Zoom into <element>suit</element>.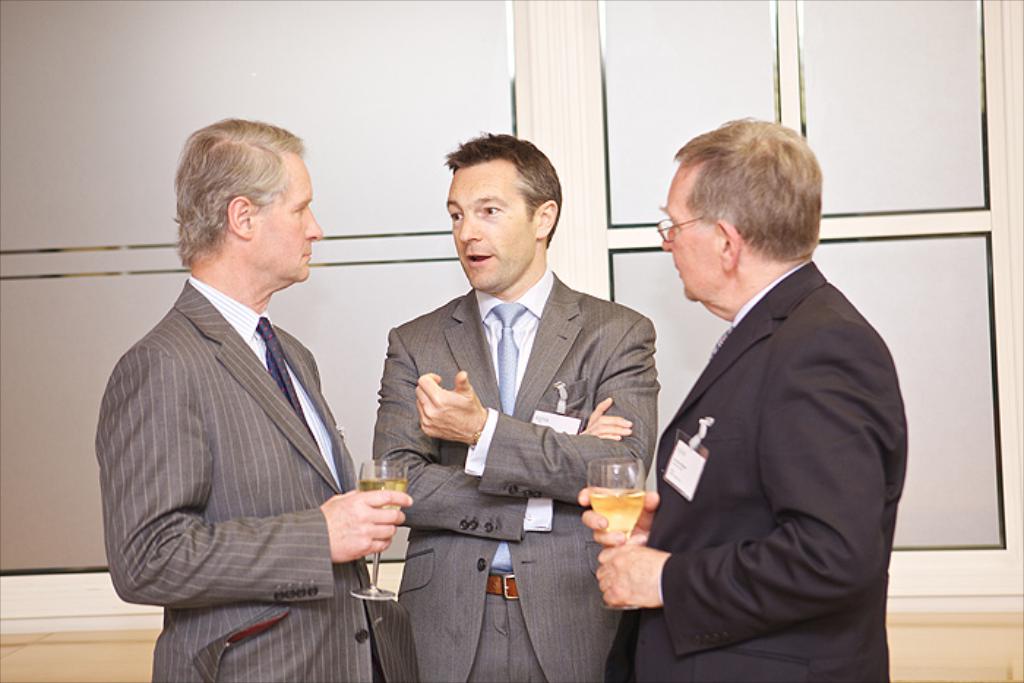
Zoom target: (left=364, top=136, right=655, bottom=665).
